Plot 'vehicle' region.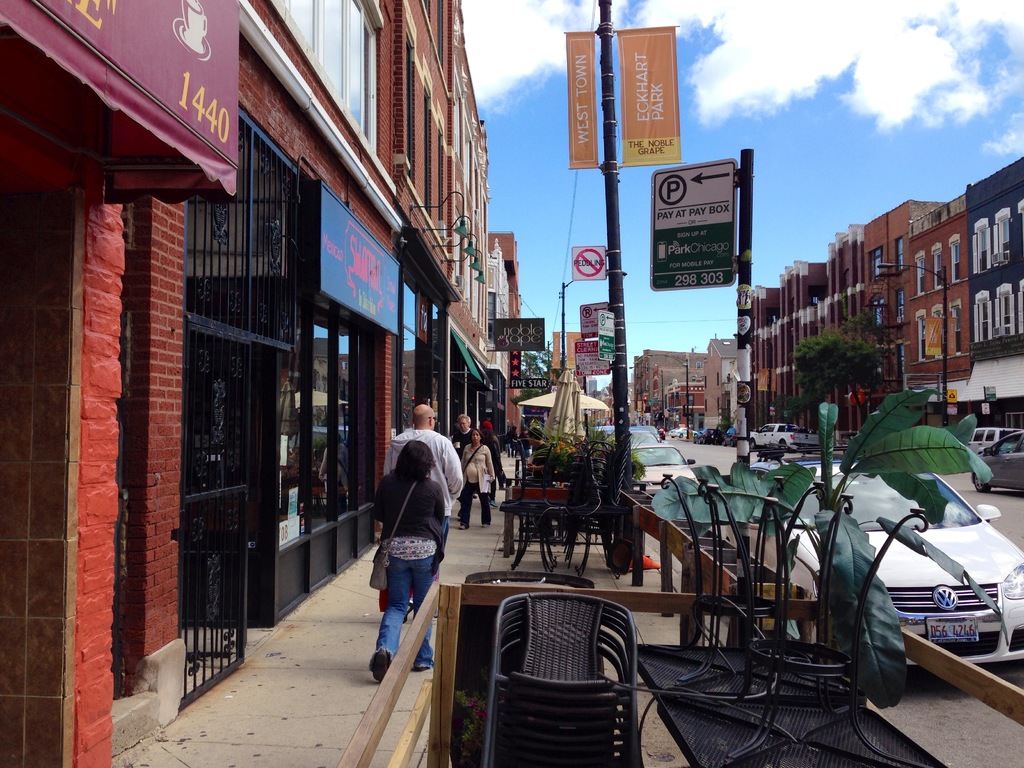
Plotted at [x1=748, y1=424, x2=823, y2=452].
